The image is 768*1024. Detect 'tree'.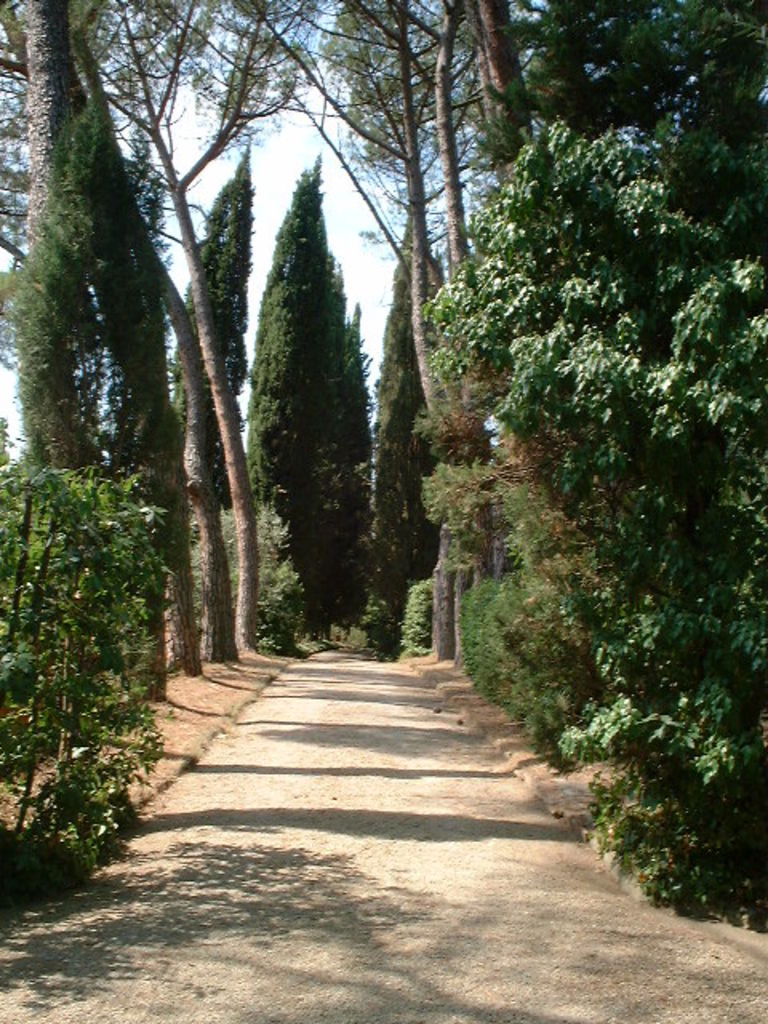
Detection: 419 3 766 934.
